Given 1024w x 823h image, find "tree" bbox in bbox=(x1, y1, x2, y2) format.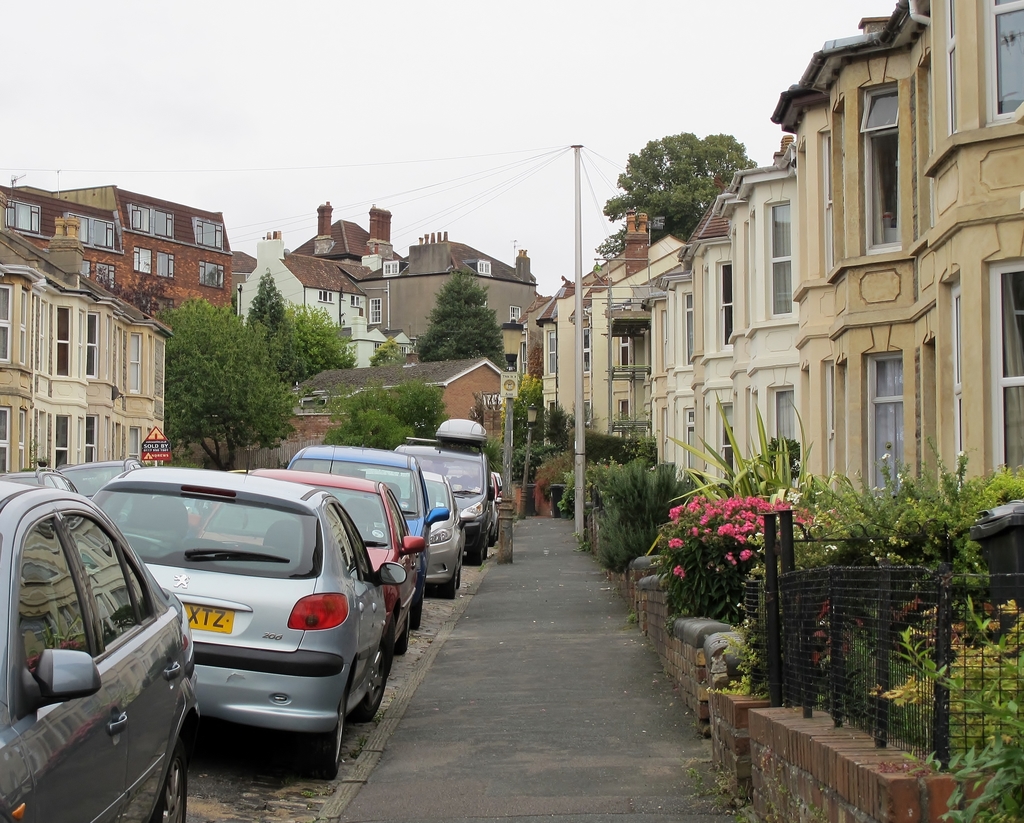
bbox=(417, 271, 509, 371).
